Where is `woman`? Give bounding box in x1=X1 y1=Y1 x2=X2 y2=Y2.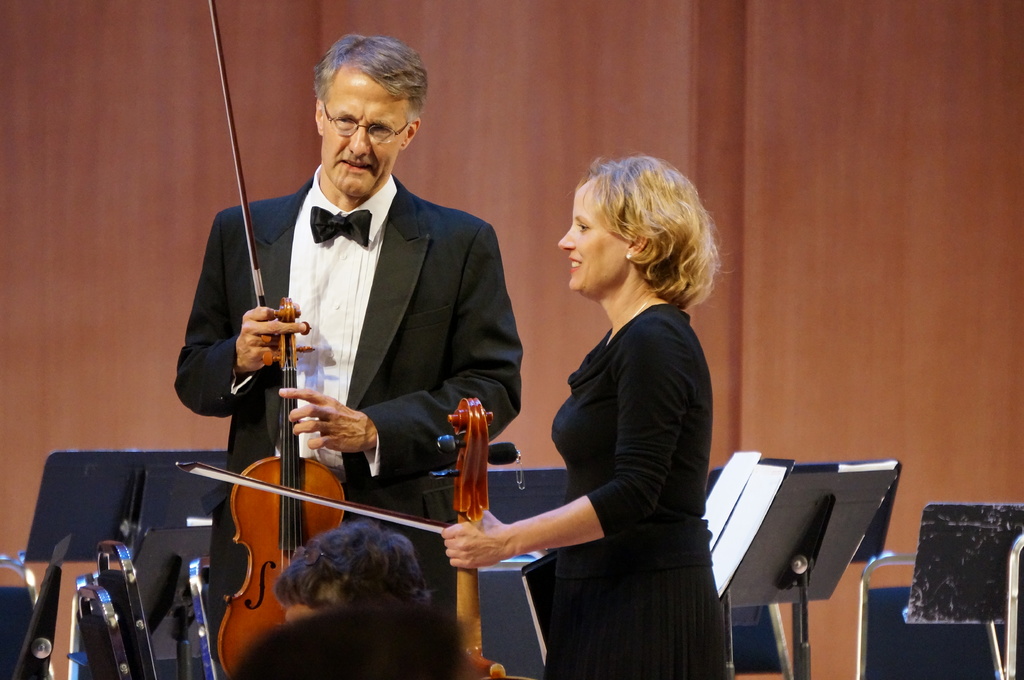
x1=438 y1=144 x2=719 y2=679.
